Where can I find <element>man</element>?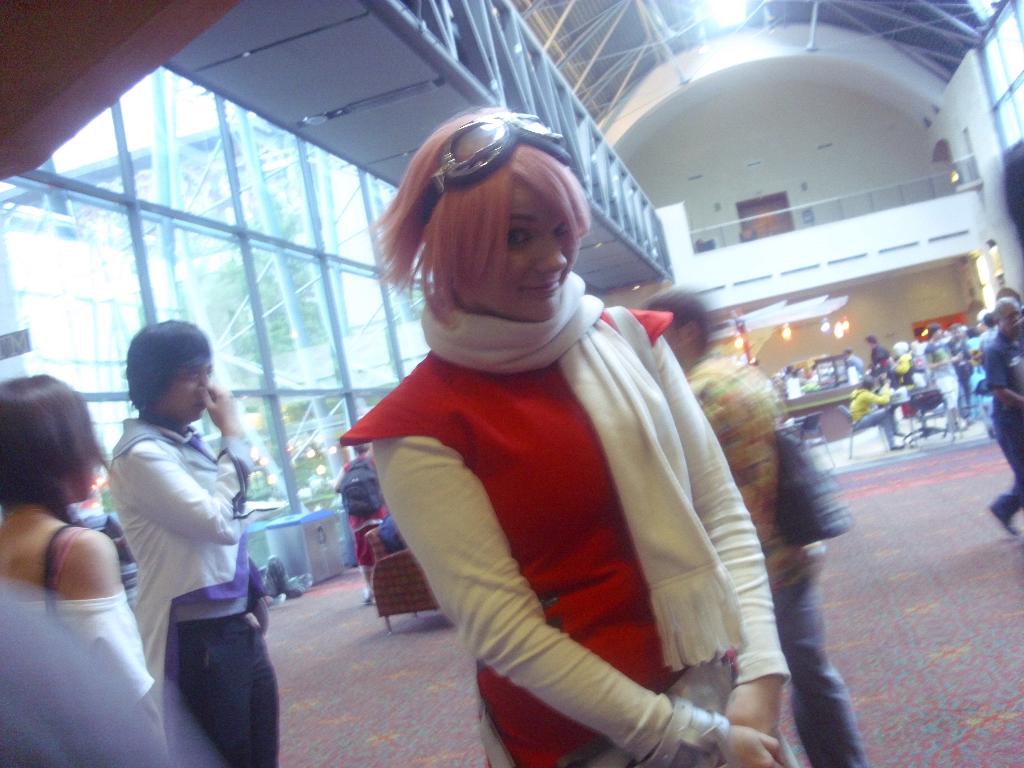
You can find it at <region>98, 305, 284, 764</region>.
